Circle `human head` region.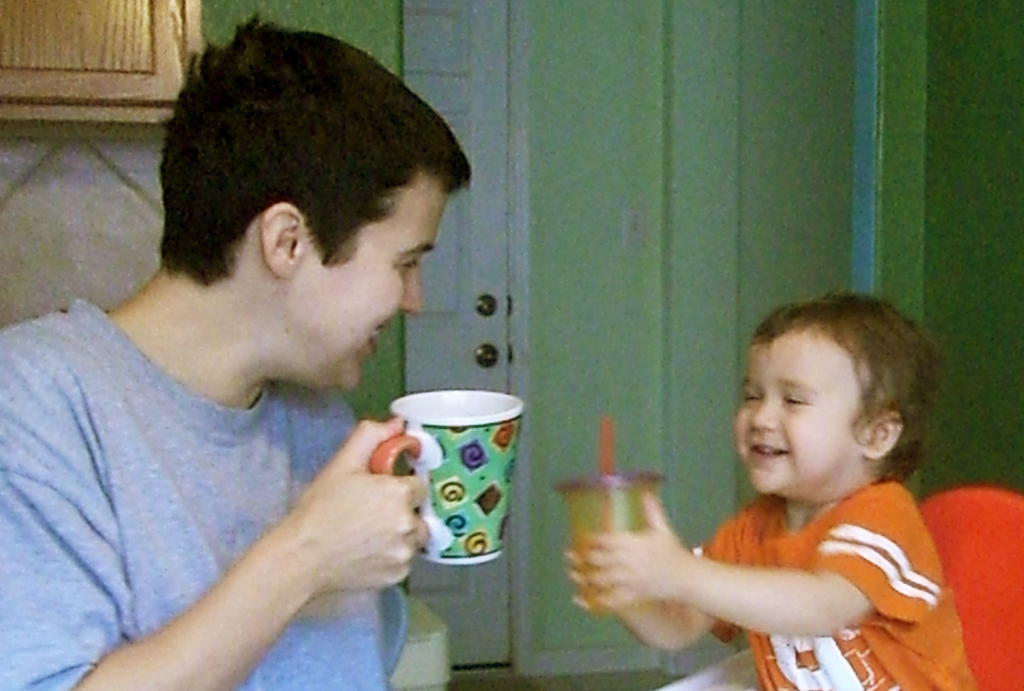
Region: 732/293/942/498.
